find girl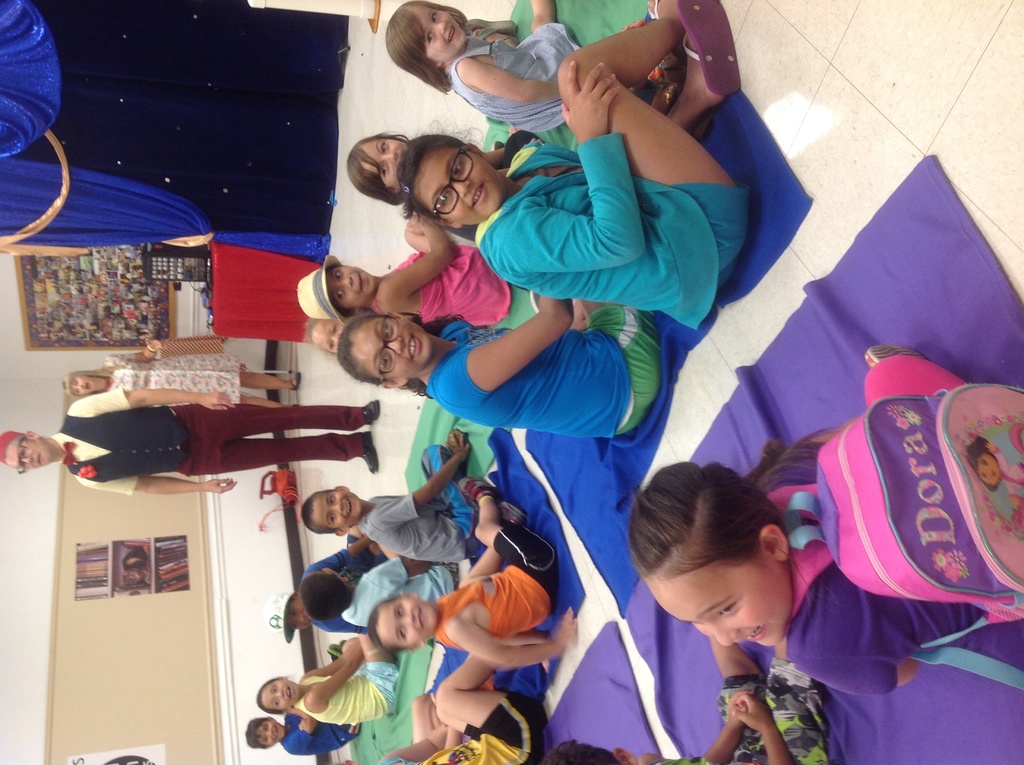
select_region(629, 347, 1023, 700)
